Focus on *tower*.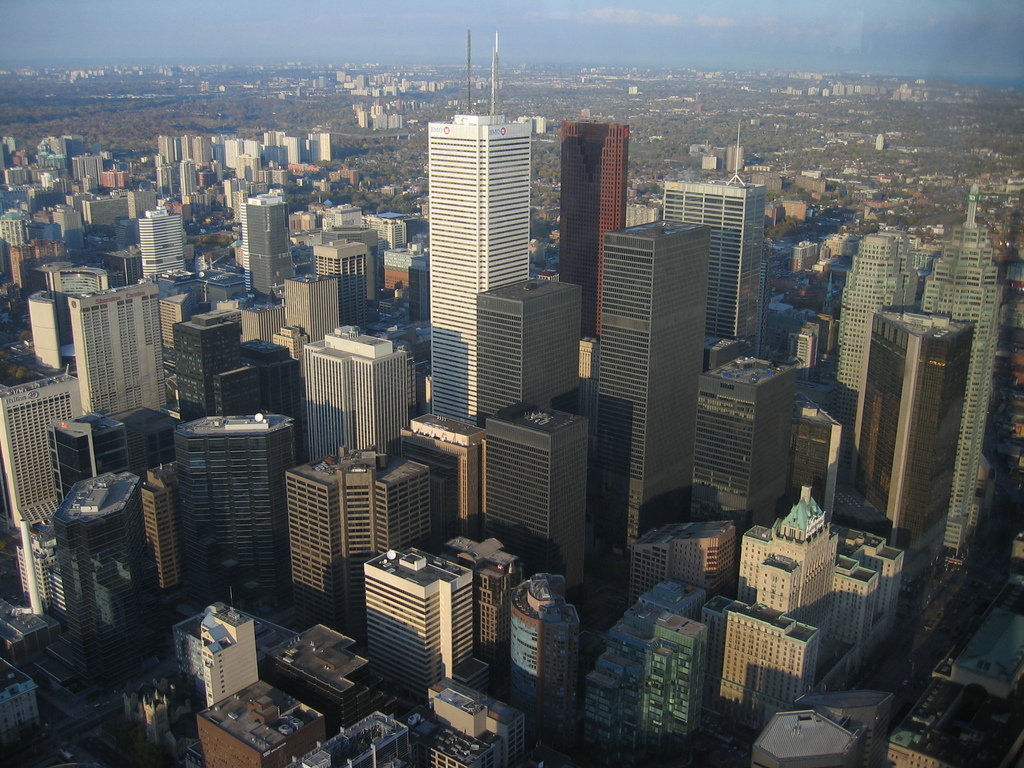
Focused at (left=428, top=32, right=534, bottom=419).
